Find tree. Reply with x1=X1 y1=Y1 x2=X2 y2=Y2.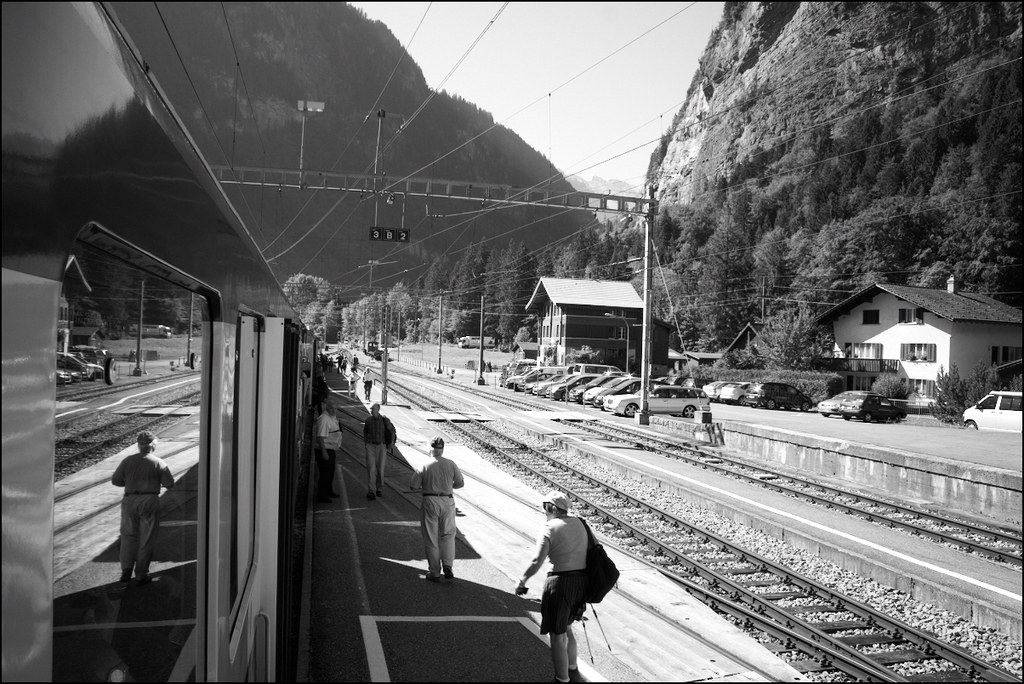
x1=572 y1=222 x2=616 y2=289.
